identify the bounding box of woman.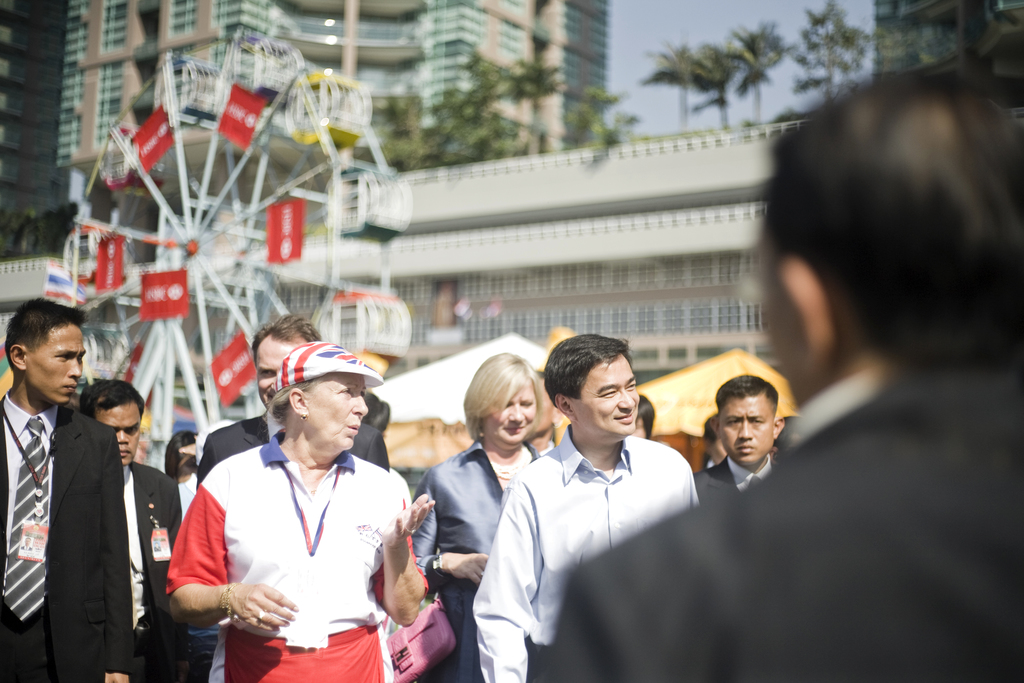
BBox(164, 340, 430, 682).
